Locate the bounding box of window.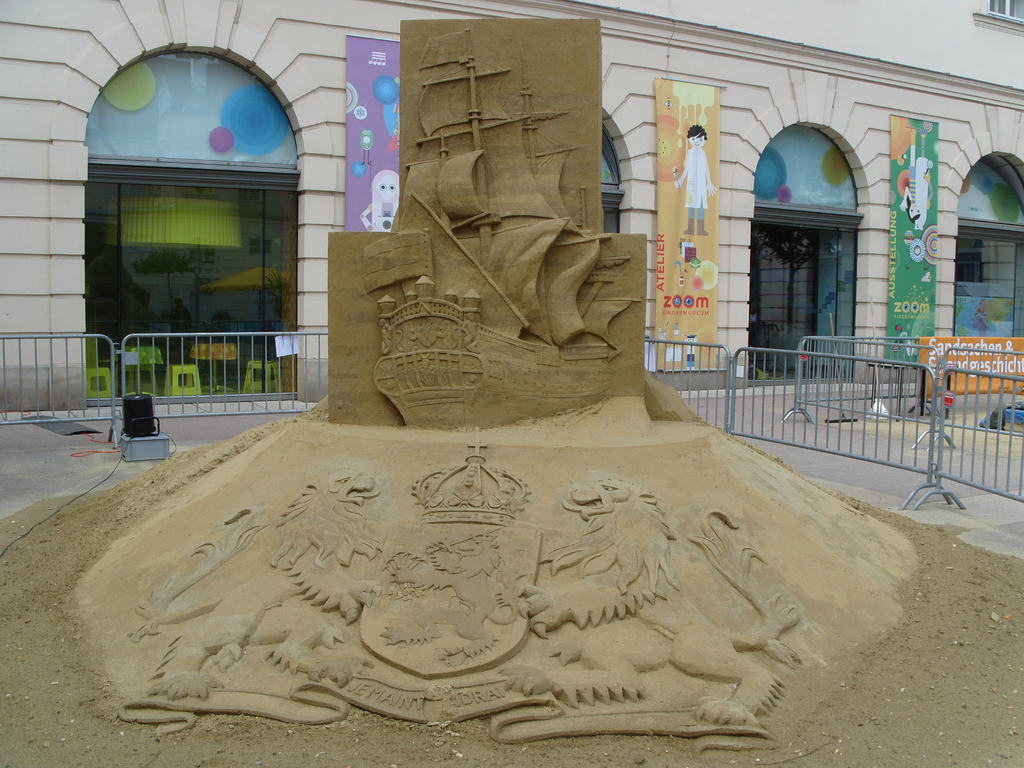
Bounding box: 981 0 1023 27.
